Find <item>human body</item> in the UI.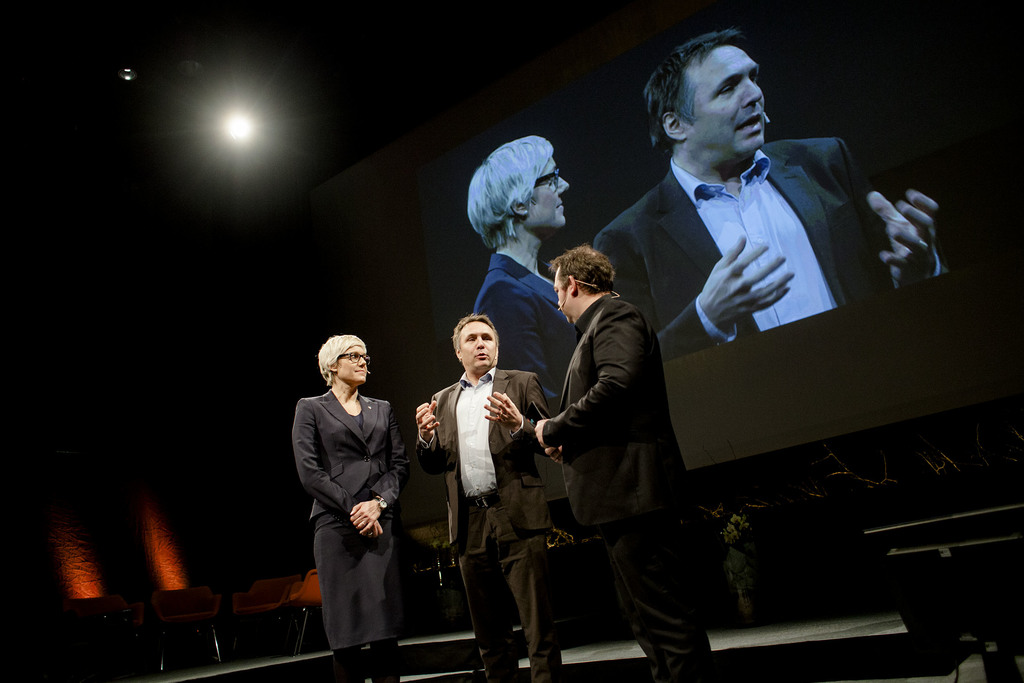
UI element at {"x1": 519, "y1": 293, "x2": 719, "y2": 682}.
